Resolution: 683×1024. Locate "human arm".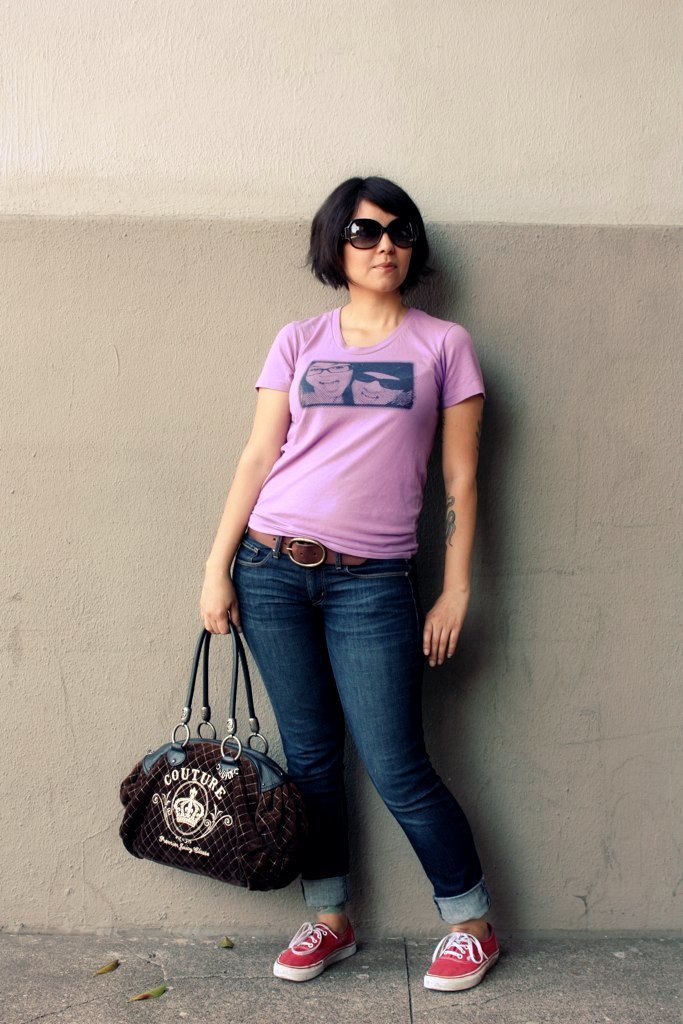
(left=413, top=327, right=490, bottom=664).
